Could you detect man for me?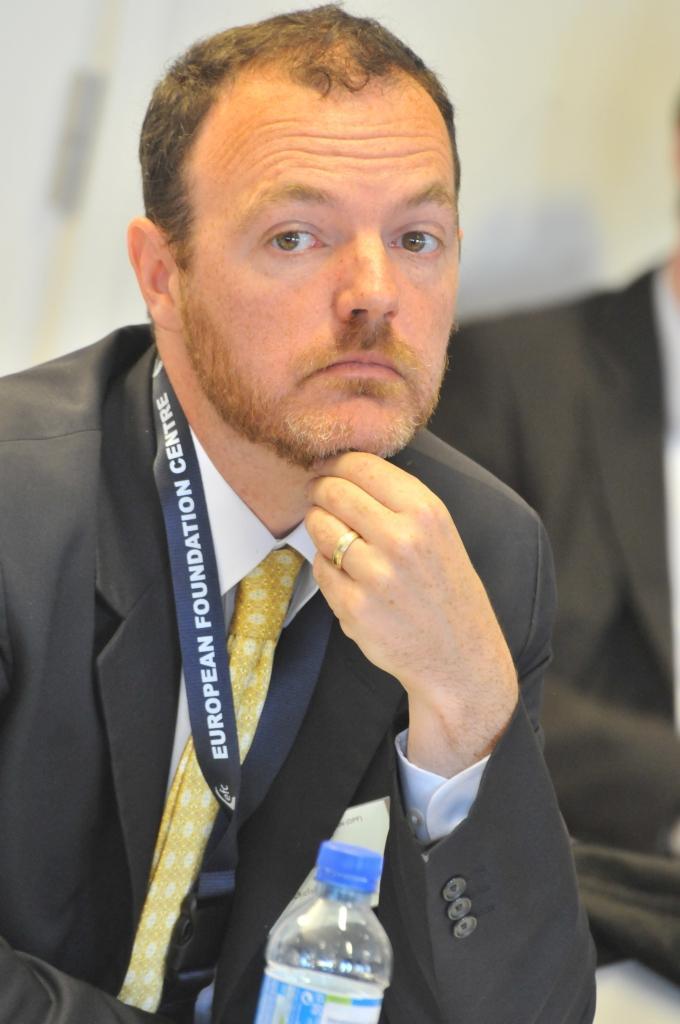
Detection result: 0, 22, 615, 1023.
